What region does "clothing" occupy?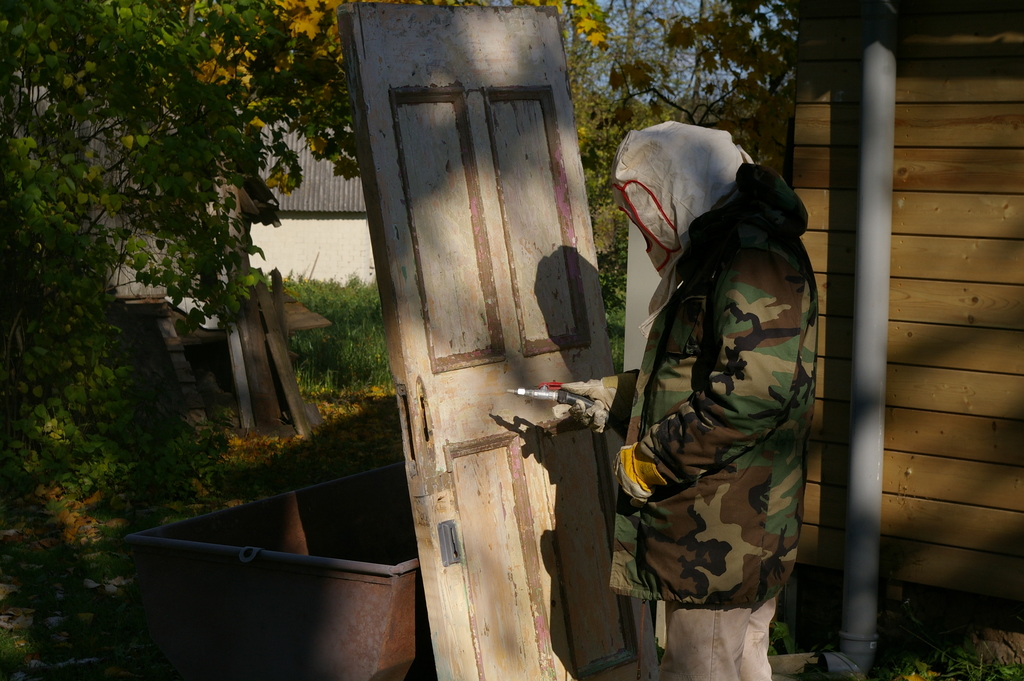
locate(605, 162, 817, 610).
